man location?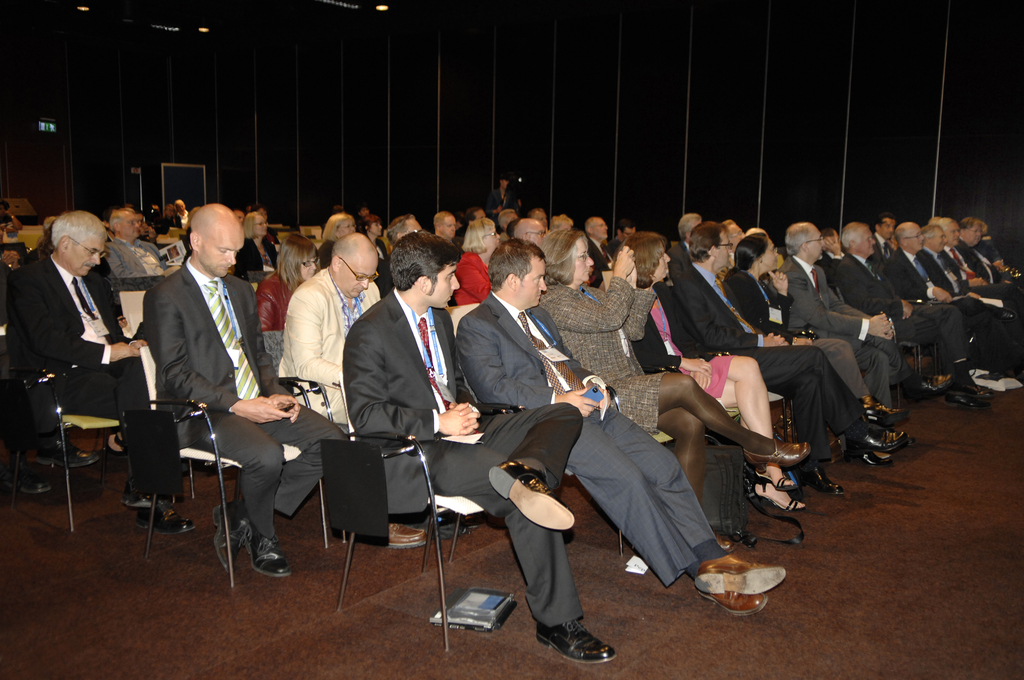
crop(954, 227, 1023, 292)
